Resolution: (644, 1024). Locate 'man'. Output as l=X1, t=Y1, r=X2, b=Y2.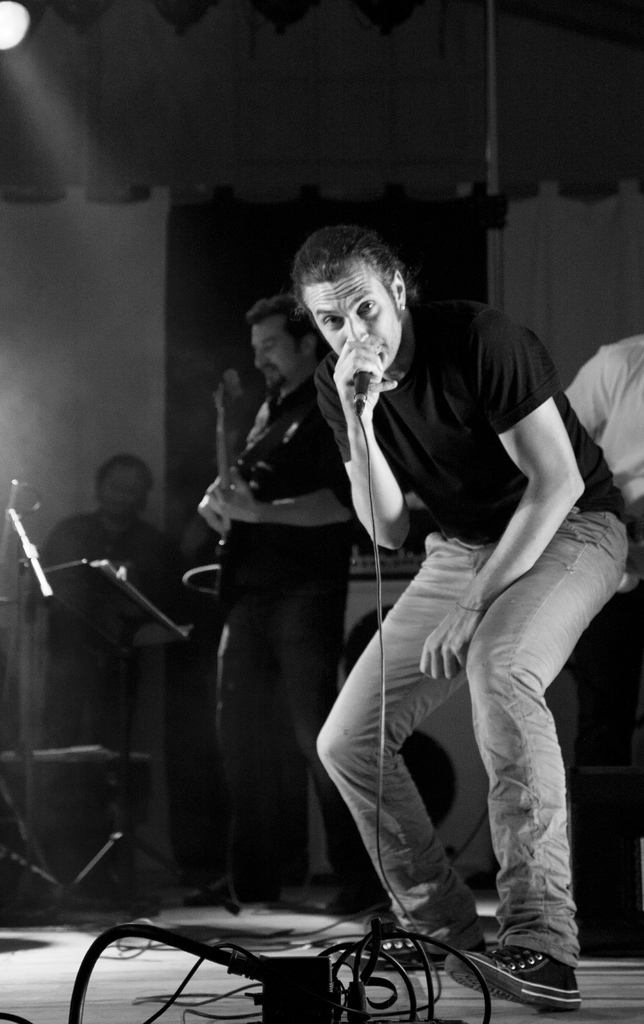
l=314, t=234, r=627, b=1011.
